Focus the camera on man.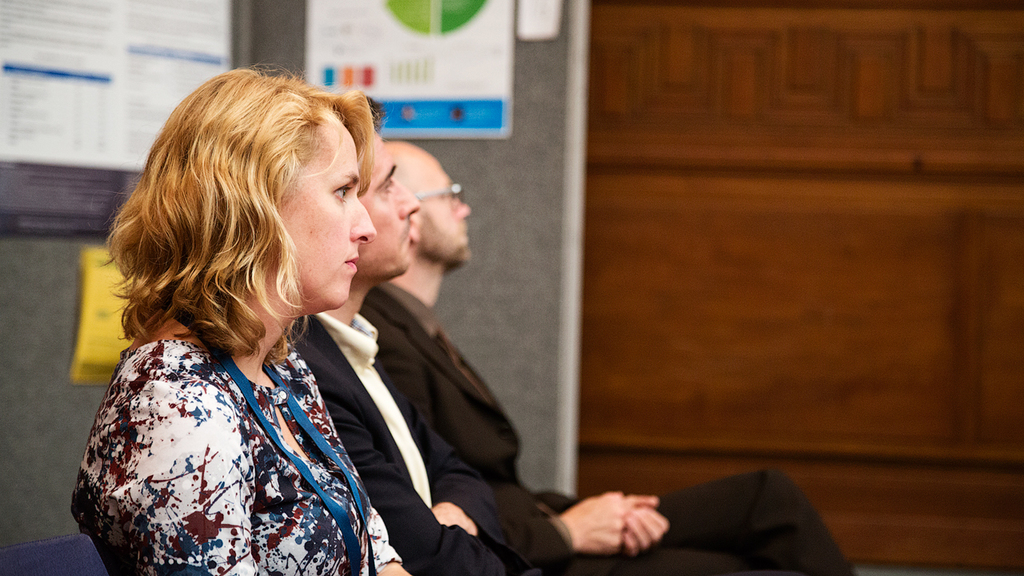
Focus region: rect(294, 100, 526, 575).
